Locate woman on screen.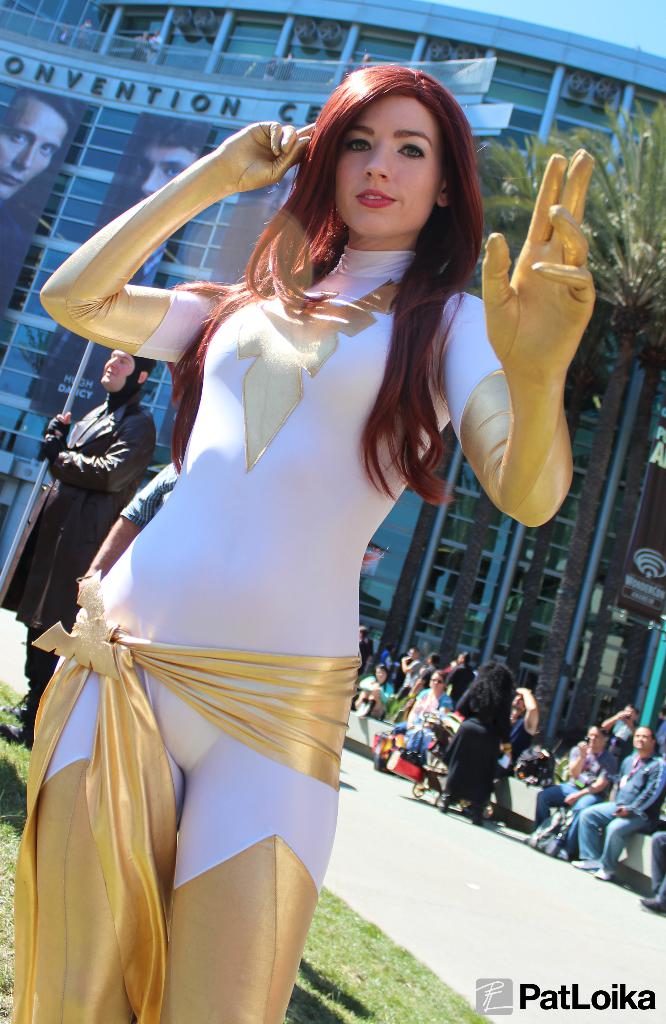
On screen at 442 657 515 824.
